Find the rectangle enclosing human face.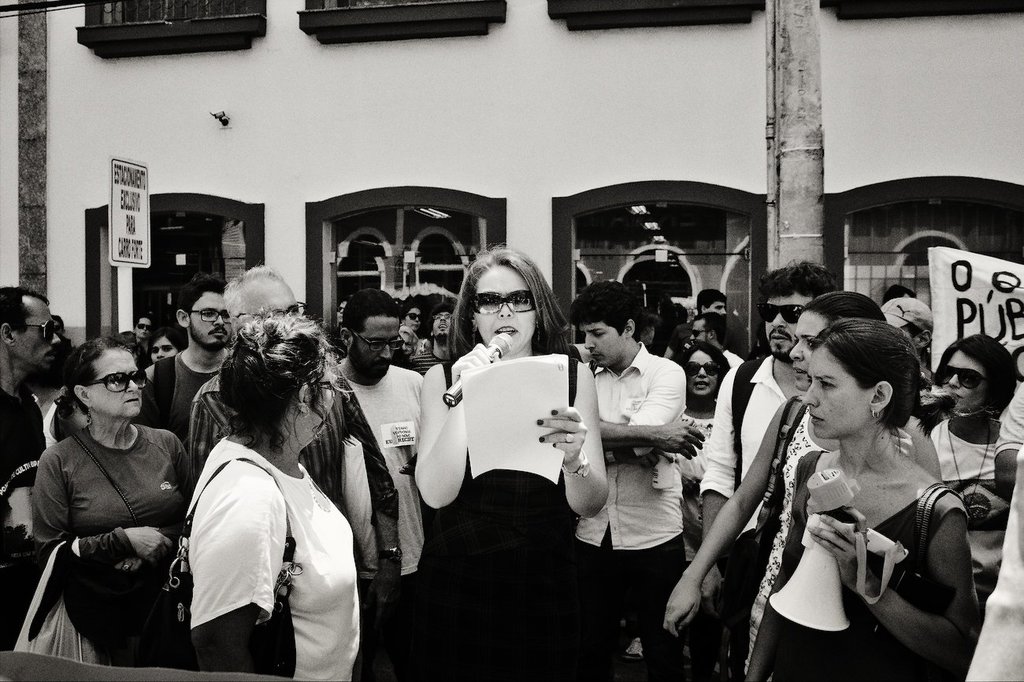
(798,344,863,443).
